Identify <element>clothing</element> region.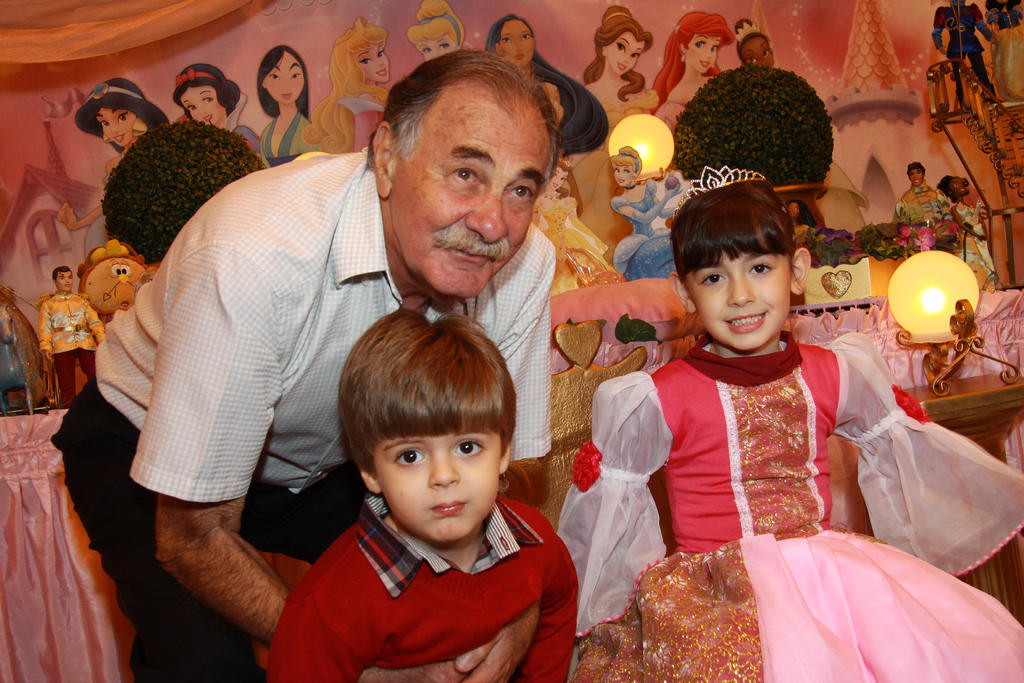
Region: 940,204,998,276.
